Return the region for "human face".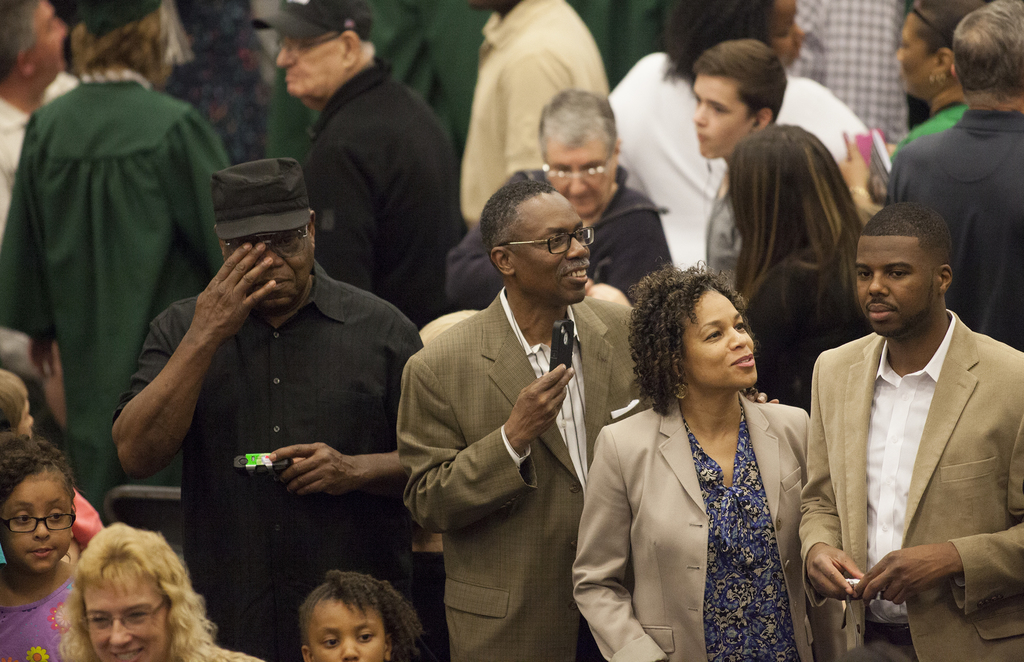
(26, 1, 72, 73).
